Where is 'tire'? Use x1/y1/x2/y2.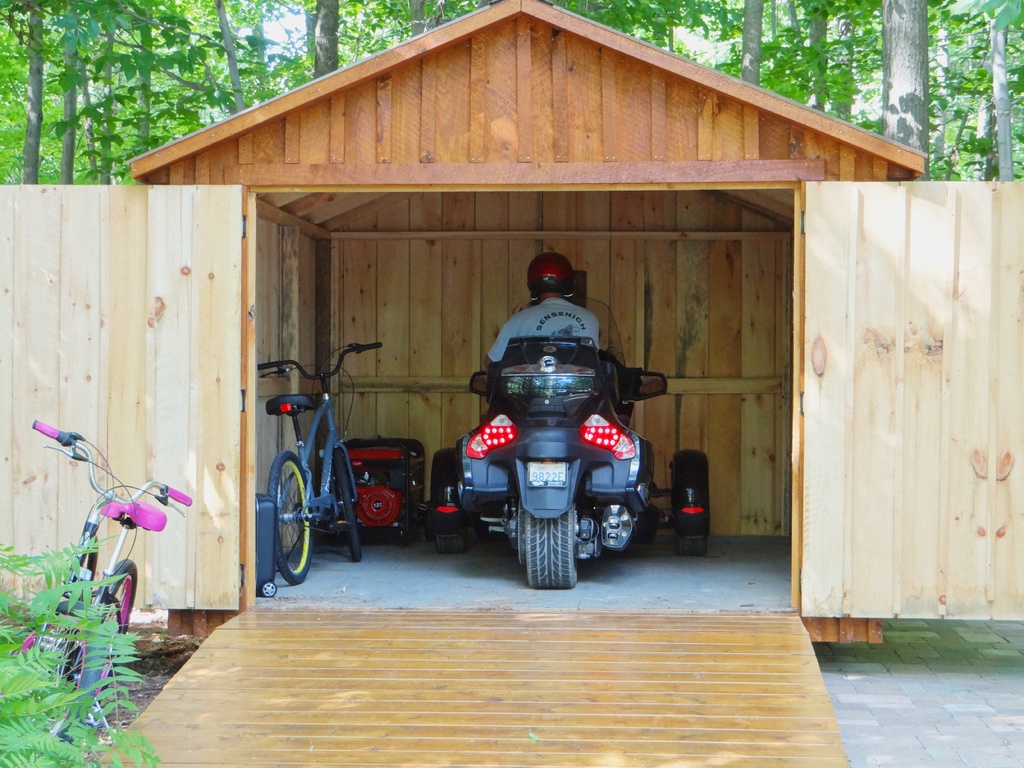
269/451/311/582.
